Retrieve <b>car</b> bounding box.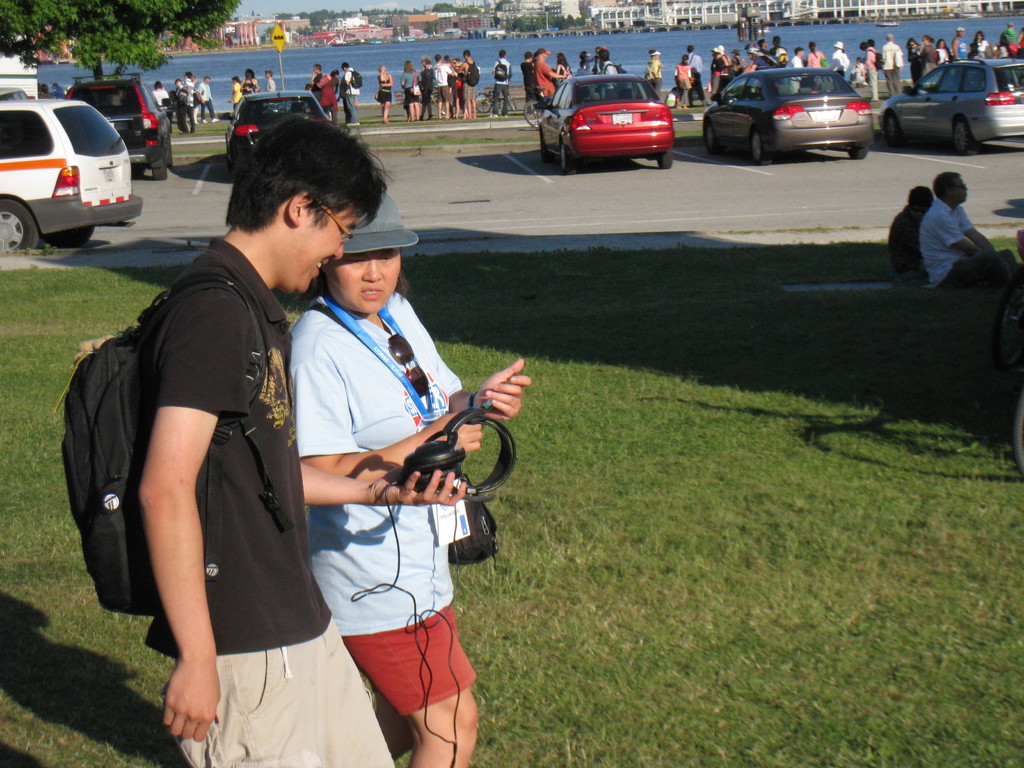
Bounding box: detection(696, 59, 885, 145).
